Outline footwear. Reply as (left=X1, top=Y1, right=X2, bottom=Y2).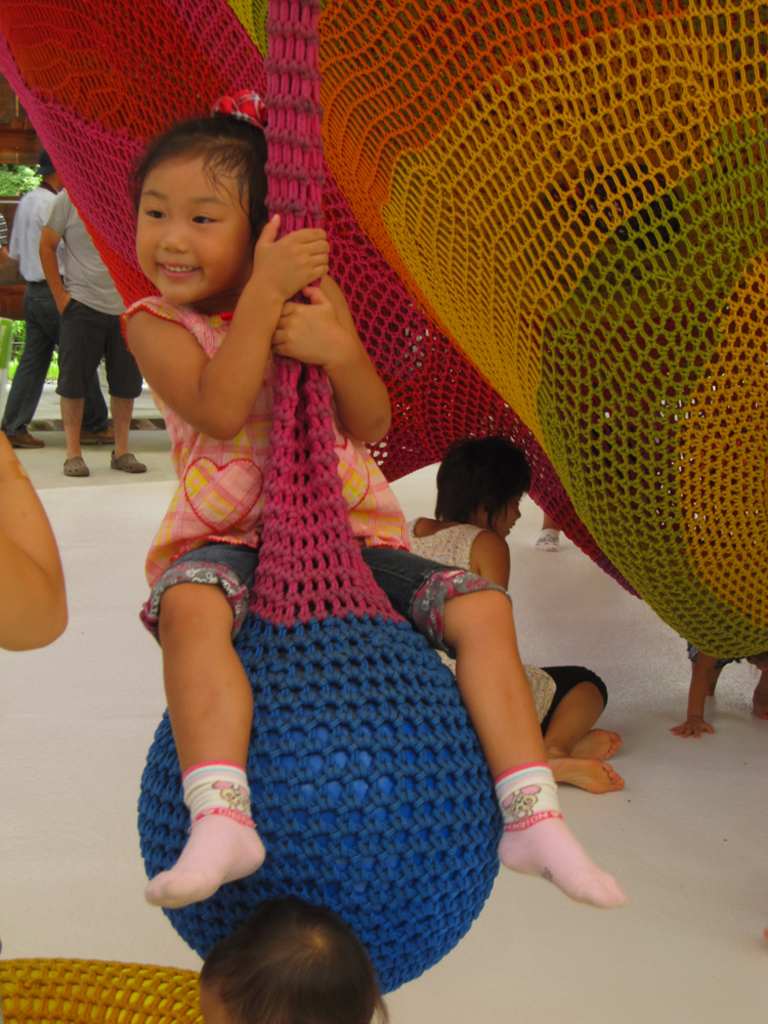
(left=10, top=421, right=44, bottom=447).
